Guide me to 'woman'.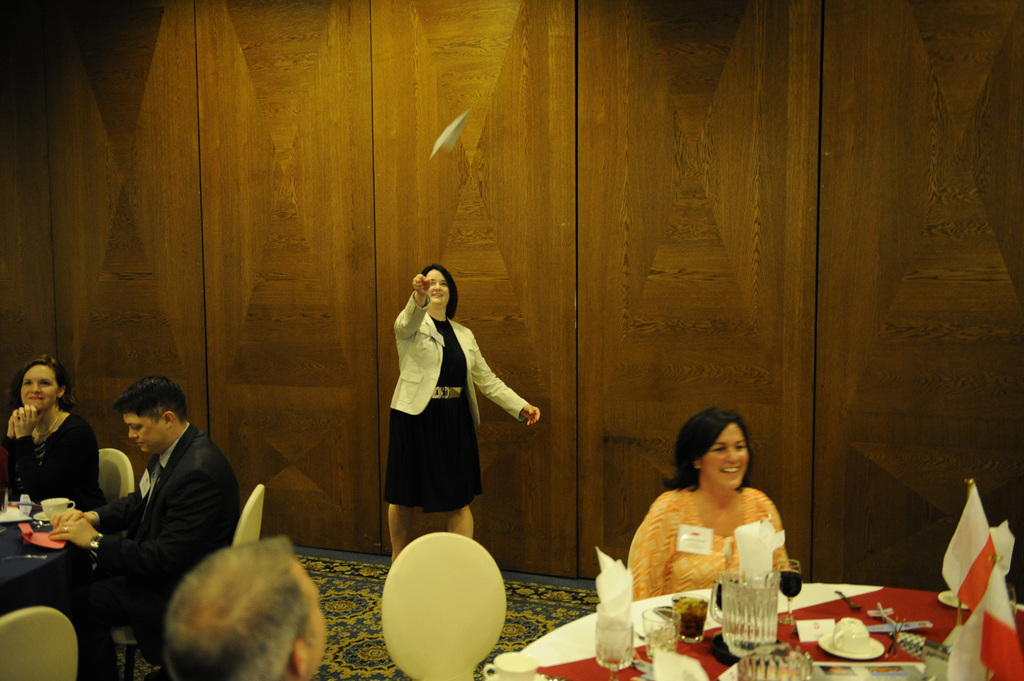
Guidance: (0, 352, 115, 515).
